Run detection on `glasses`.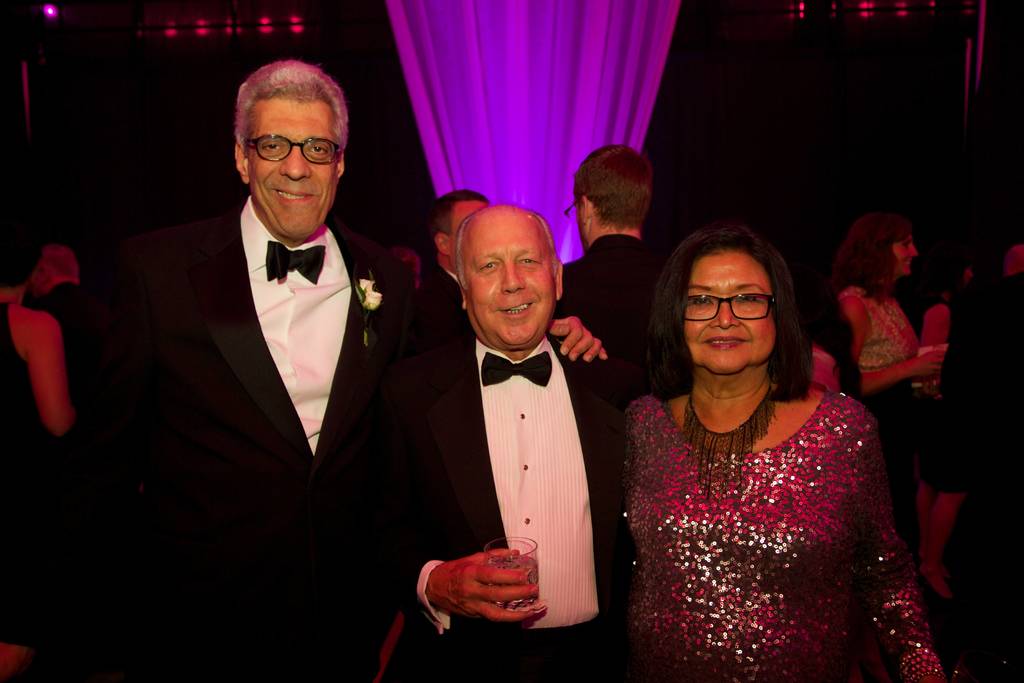
Result: 561,194,584,226.
